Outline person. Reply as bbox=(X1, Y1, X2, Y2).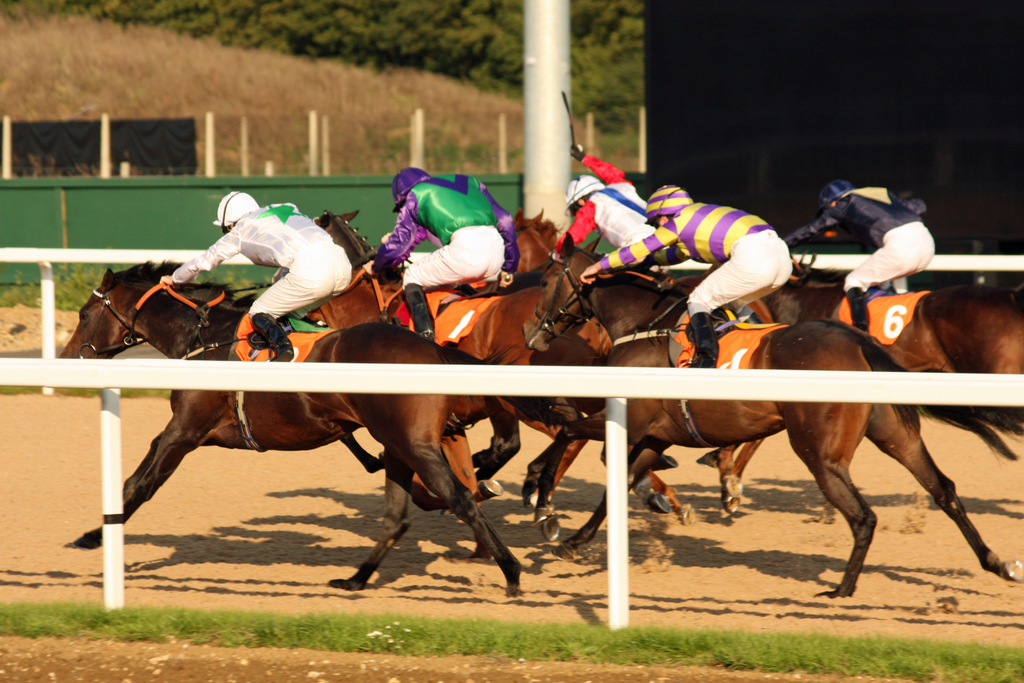
bbox=(779, 179, 943, 336).
